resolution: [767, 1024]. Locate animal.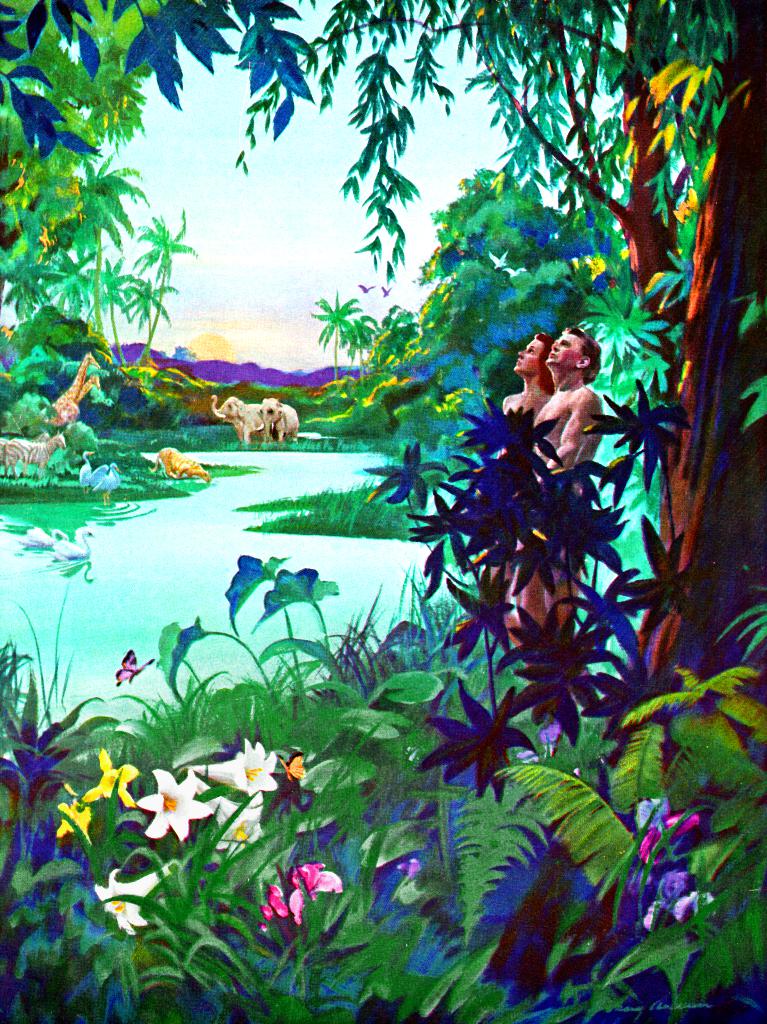
[116, 653, 153, 684].
